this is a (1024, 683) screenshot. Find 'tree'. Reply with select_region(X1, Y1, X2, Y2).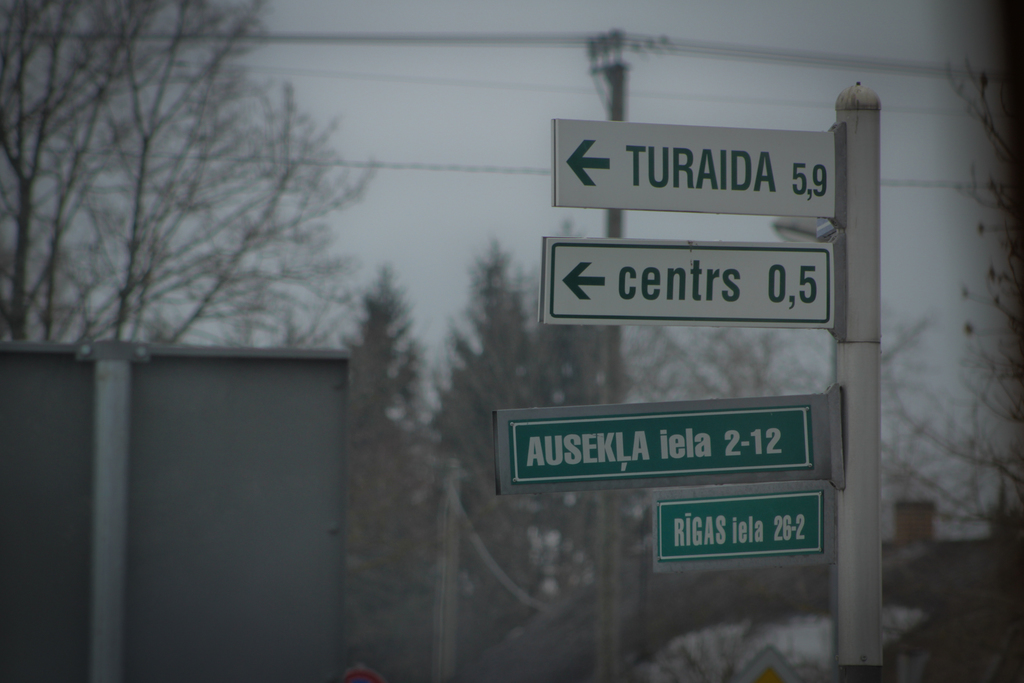
select_region(0, 0, 388, 352).
